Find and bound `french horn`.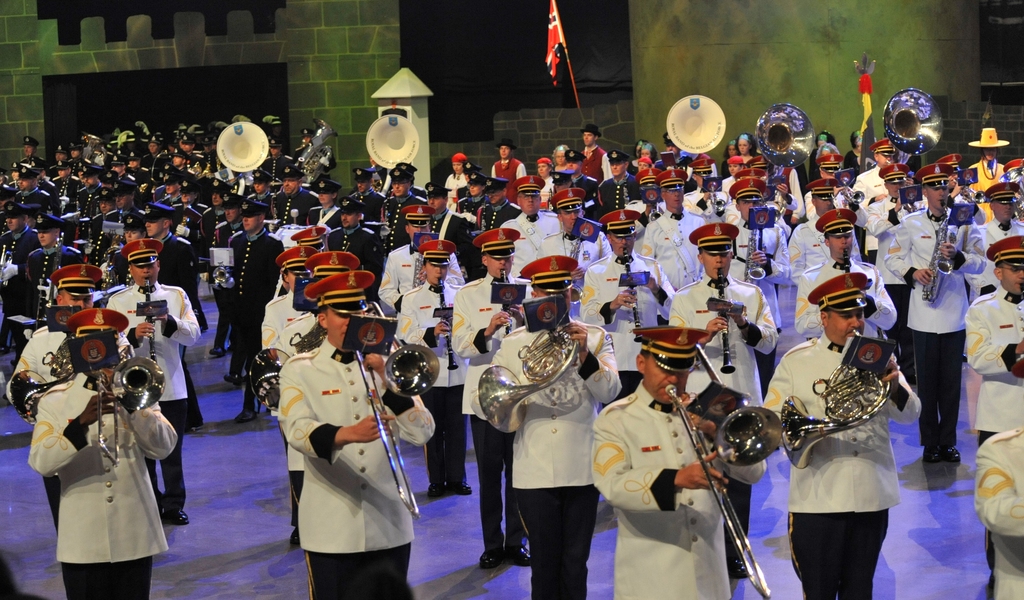
Bound: region(348, 294, 439, 517).
